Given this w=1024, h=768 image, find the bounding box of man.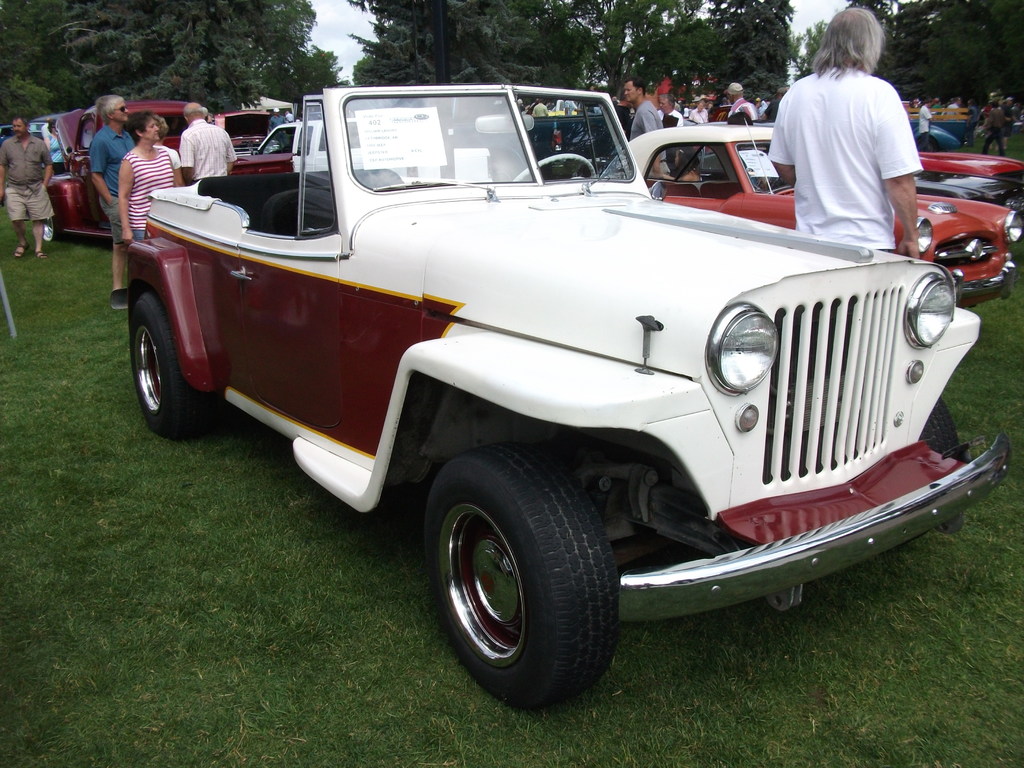
select_region(182, 100, 241, 182).
